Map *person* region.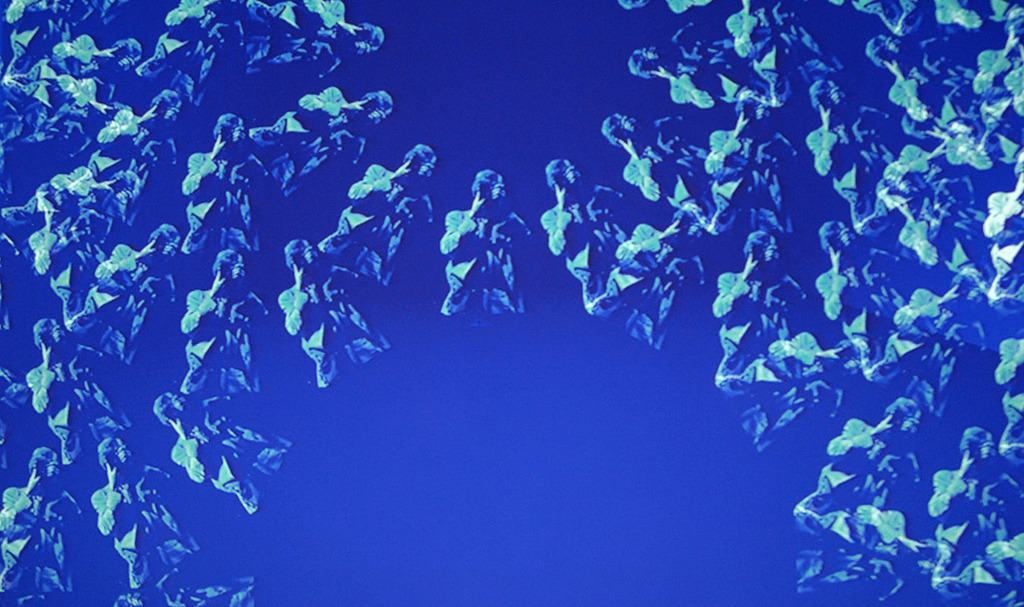
Mapped to locate(235, 0, 392, 80).
